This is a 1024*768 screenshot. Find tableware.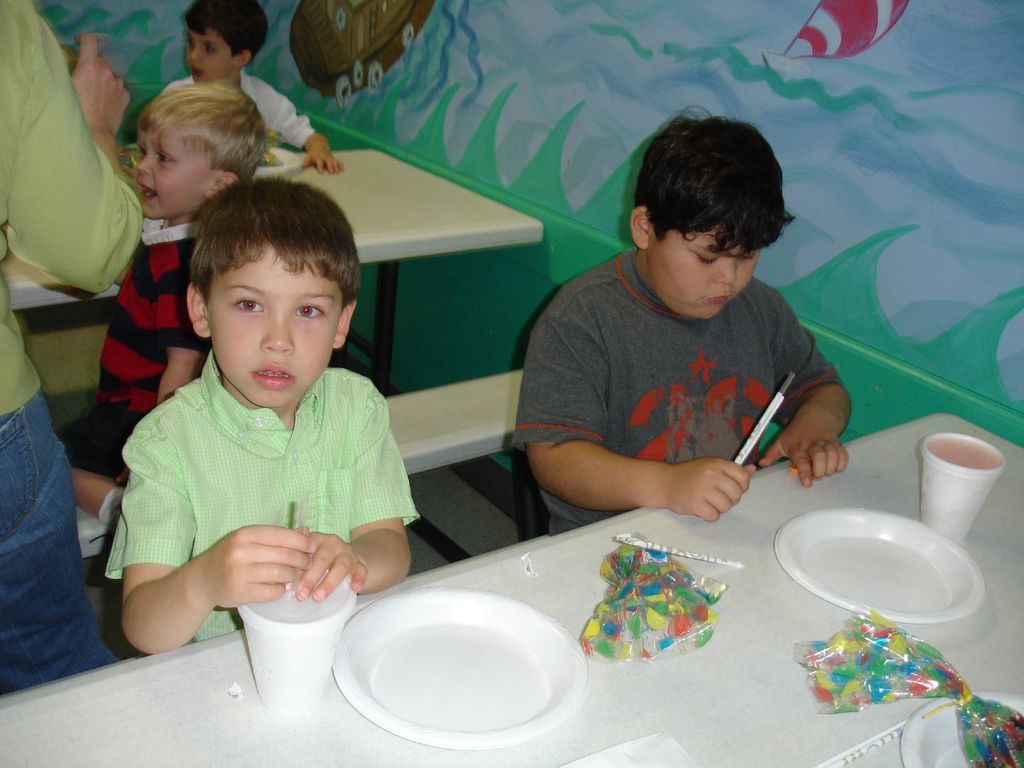
Bounding box: (330, 580, 593, 749).
